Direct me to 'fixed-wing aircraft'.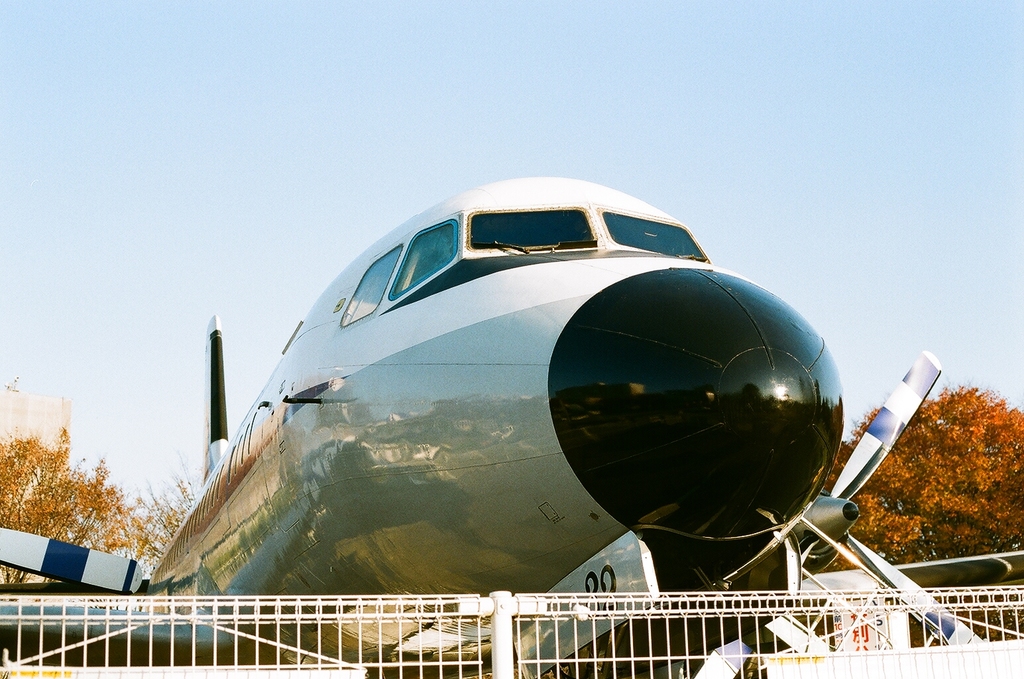
Direction: 1 172 1023 678.
